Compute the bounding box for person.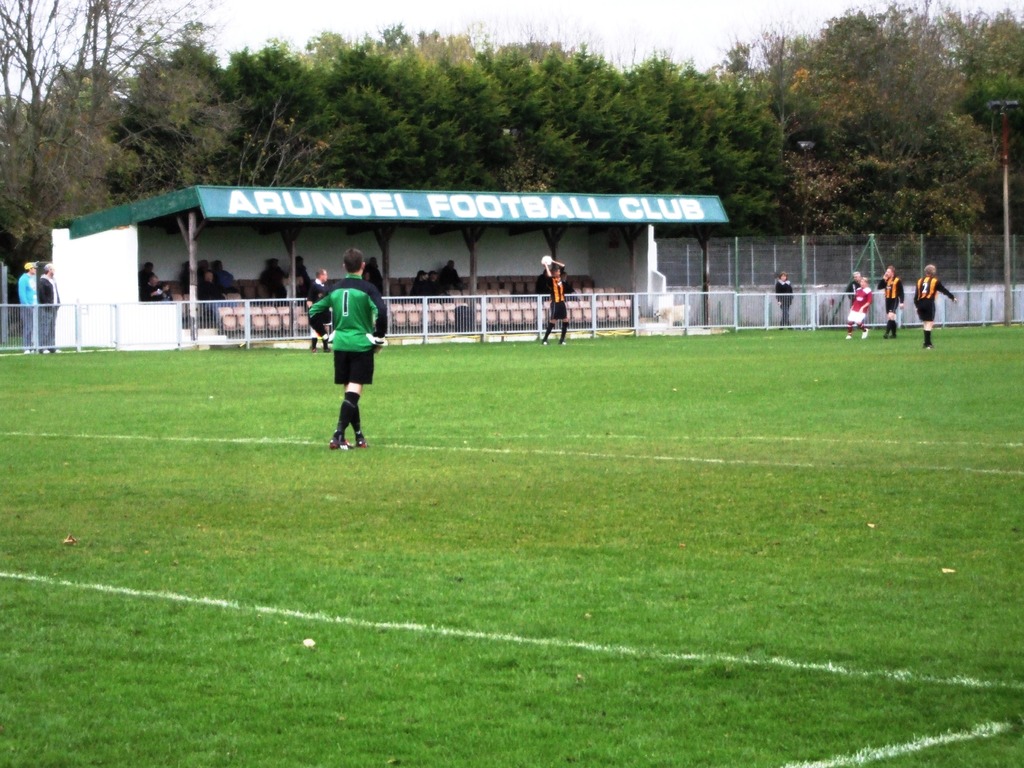
detection(18, 260, 44, 357).
